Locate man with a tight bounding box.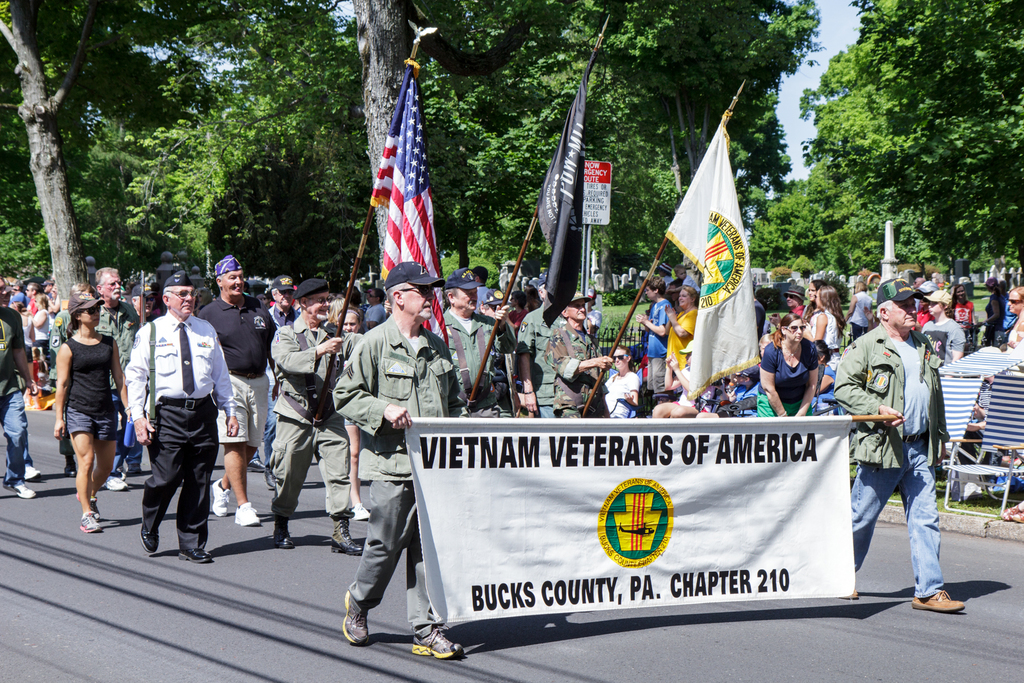
271,285,346,550.
